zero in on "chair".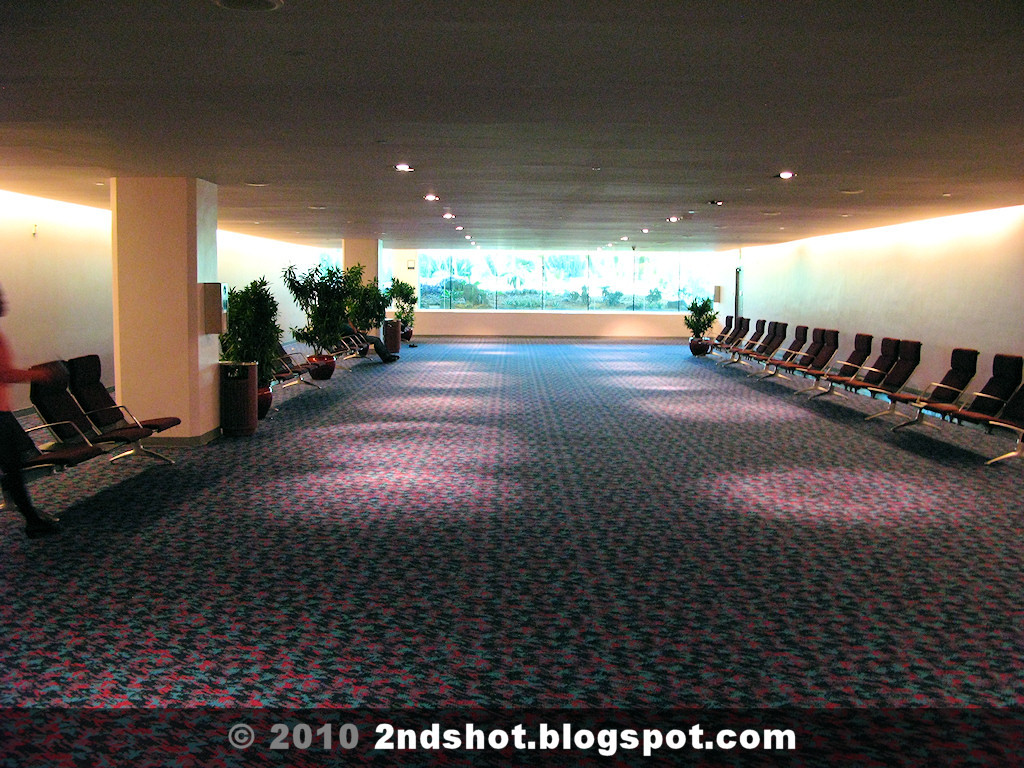
Zeroed in: [340,322,367,354].
